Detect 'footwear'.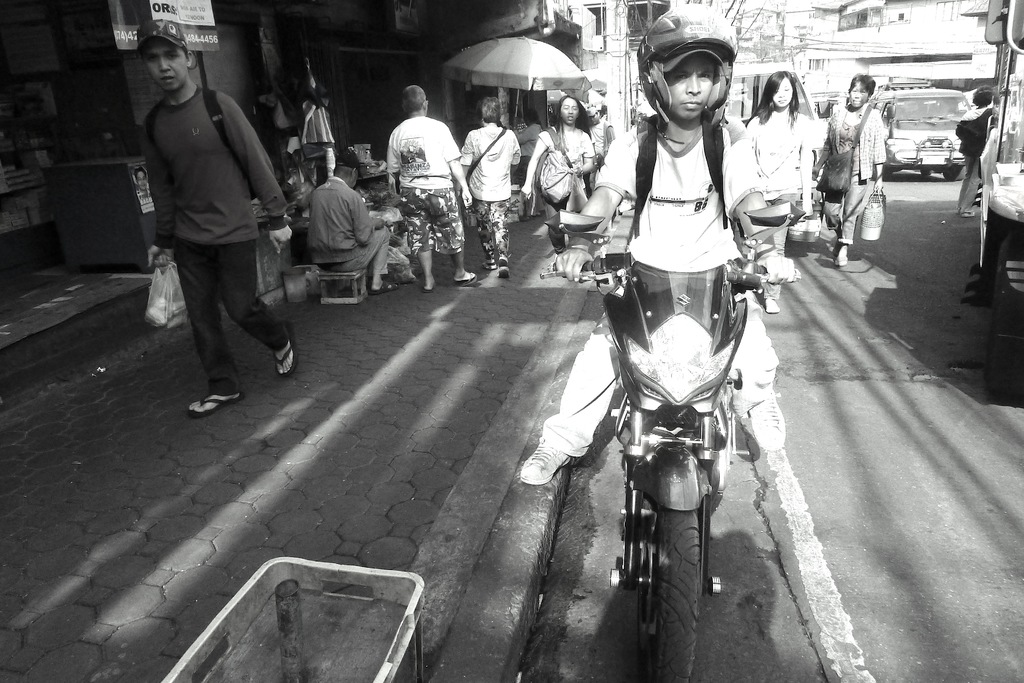
Detected at Rect(189, 387, 246, 415).
